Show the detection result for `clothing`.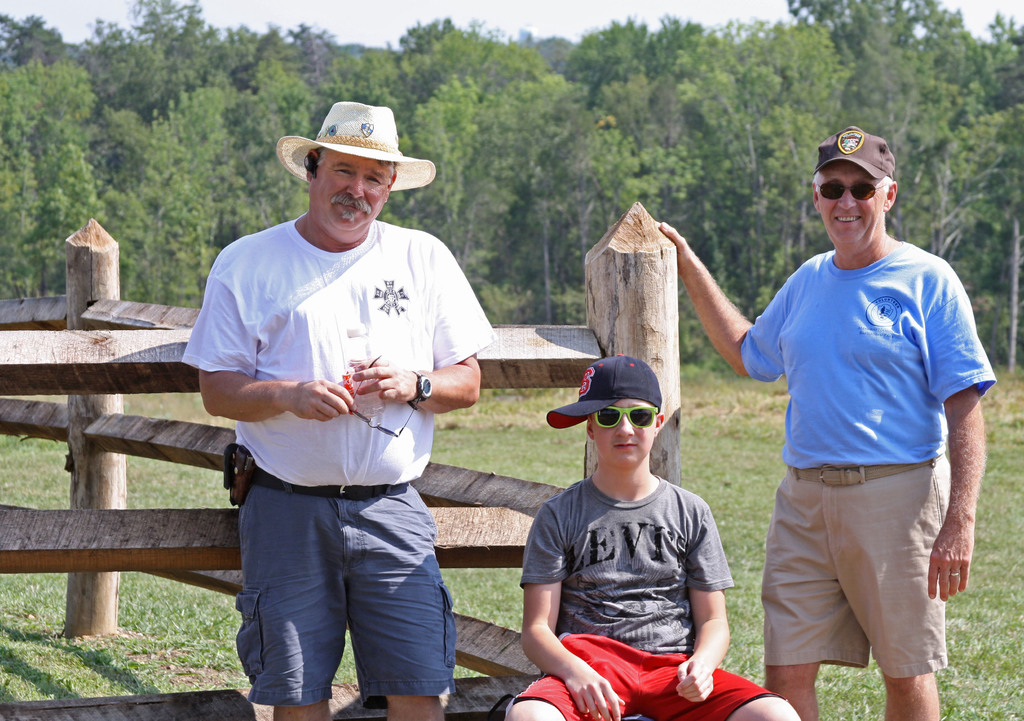
<bbox>737, 202, 986, 677</bbox>.
